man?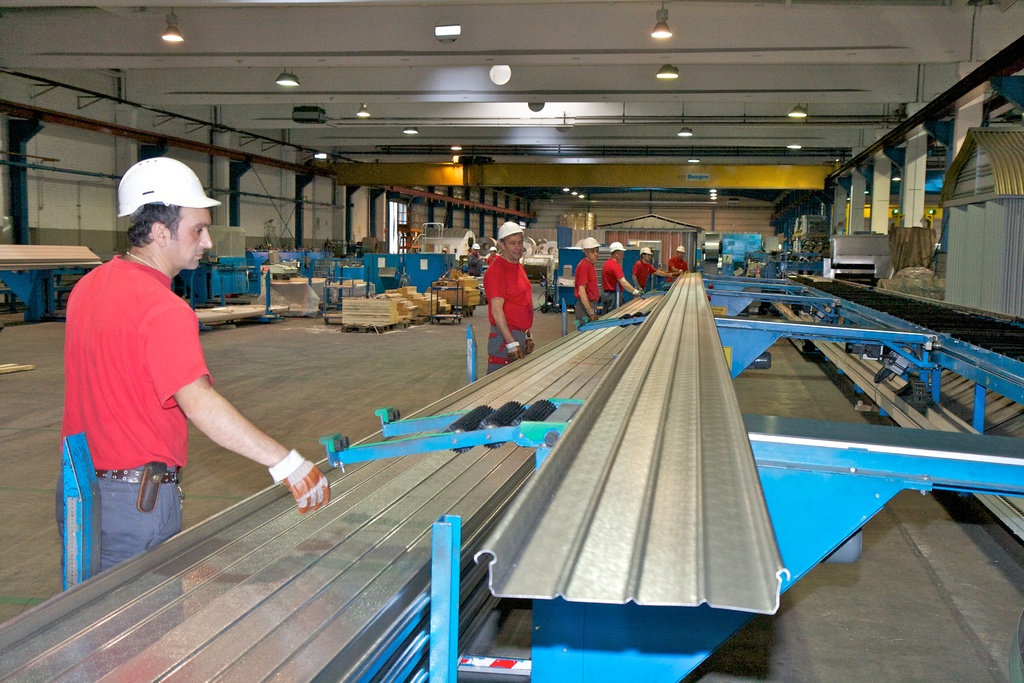
{"left": 635, "top": 246, "right": 669, "bottom": 300}
